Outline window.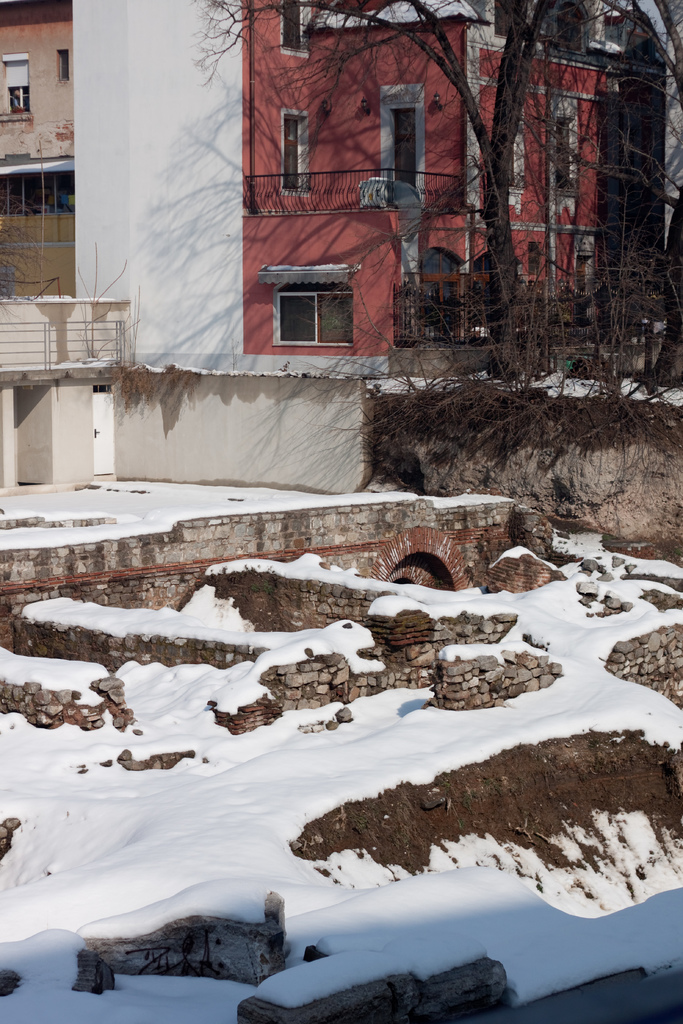
Outline: left=549, top=106, right=580, bottom=204.
